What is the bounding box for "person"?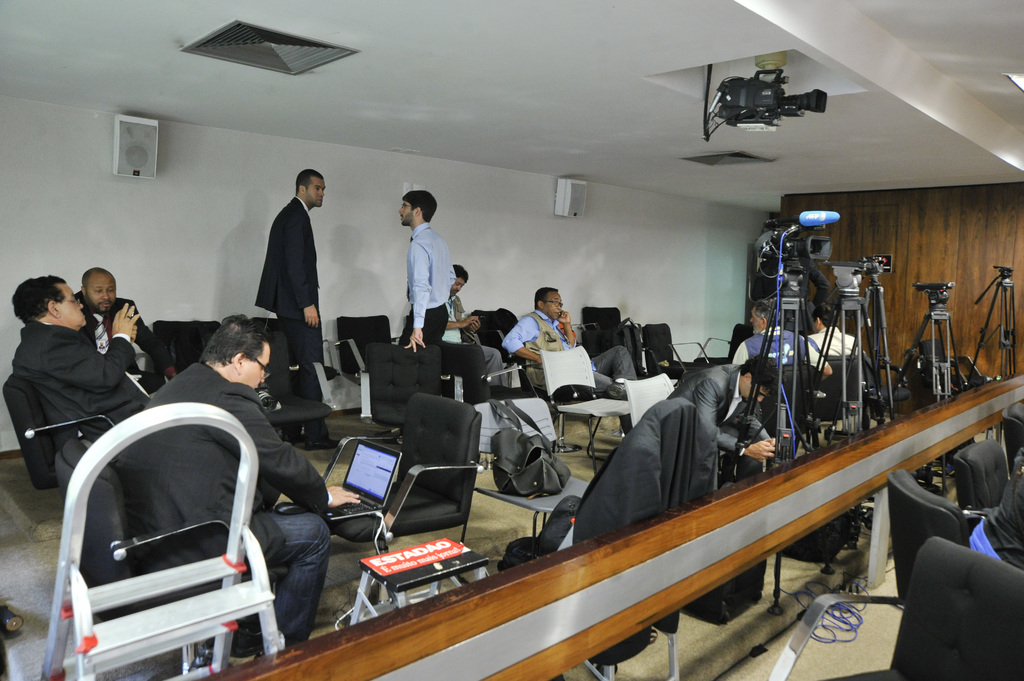
{"x1": 103, "y1": 307, "x2": 354, "y2": 659}.
